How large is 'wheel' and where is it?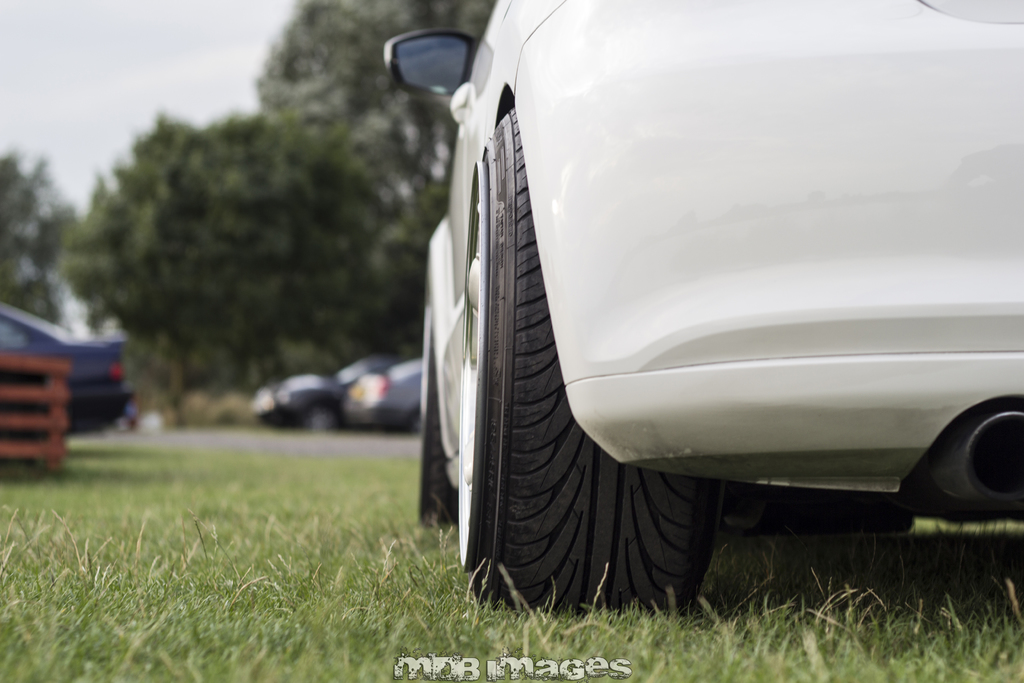
Bounding box: 418, 300, 465, 527.
